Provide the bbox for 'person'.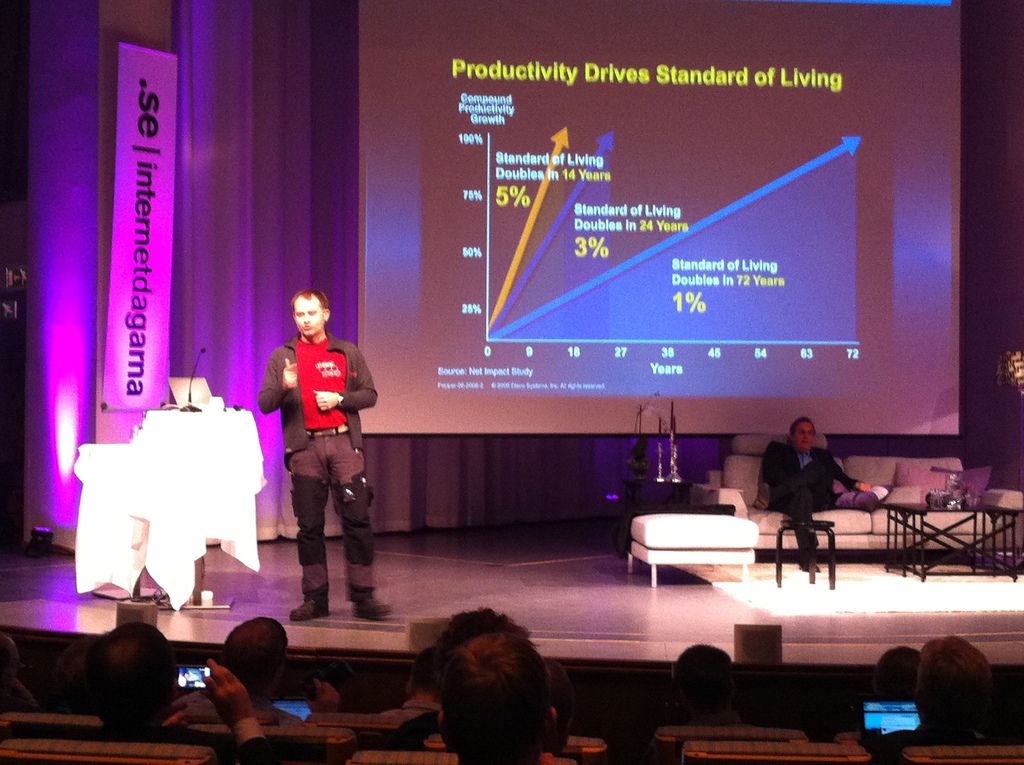
BBox(442, 615, 558, 764).
